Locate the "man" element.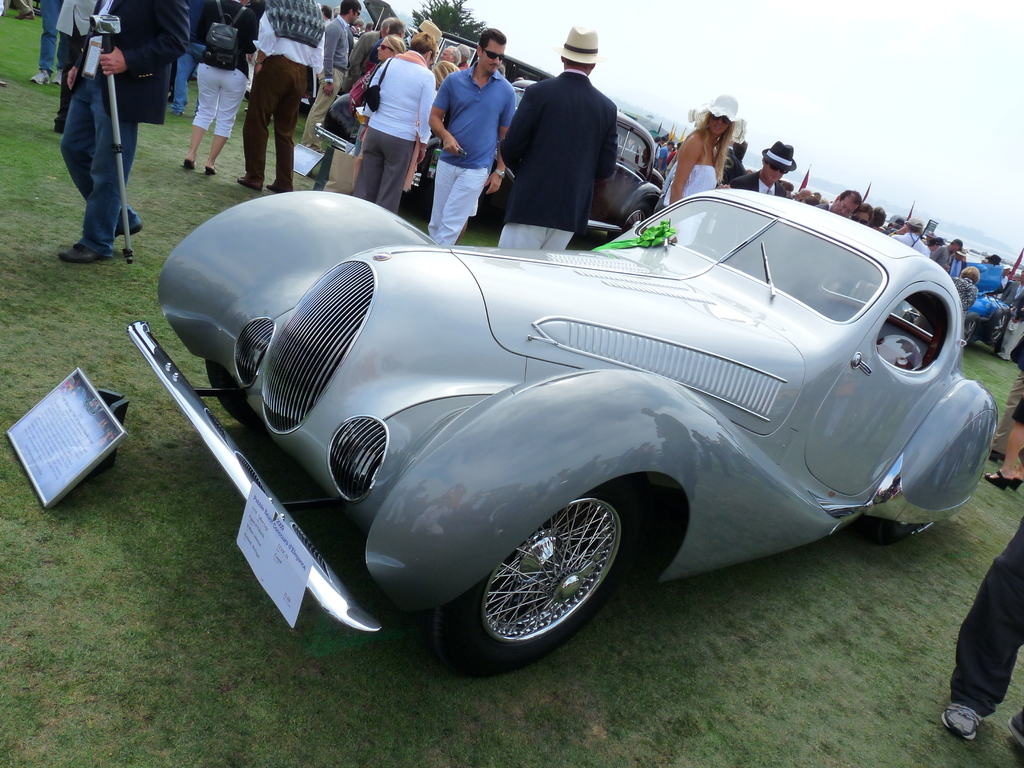
Element bbox: pyautogui.locateOnScreen(813, 189, 858, 217).
